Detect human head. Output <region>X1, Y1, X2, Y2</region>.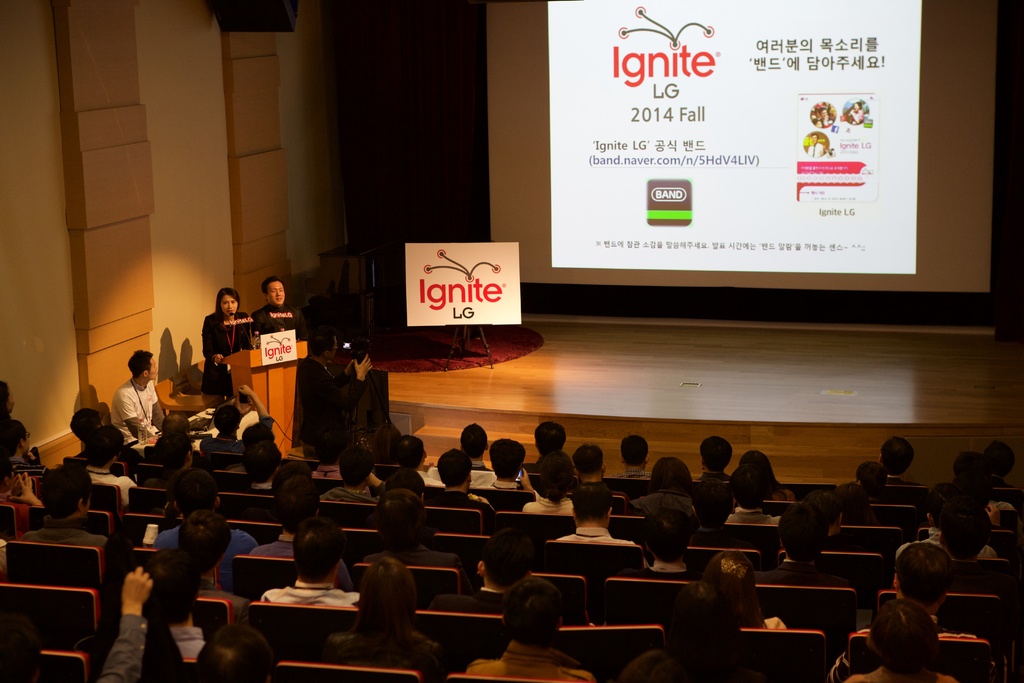
<region>378, 488, 426, 549</region>.
